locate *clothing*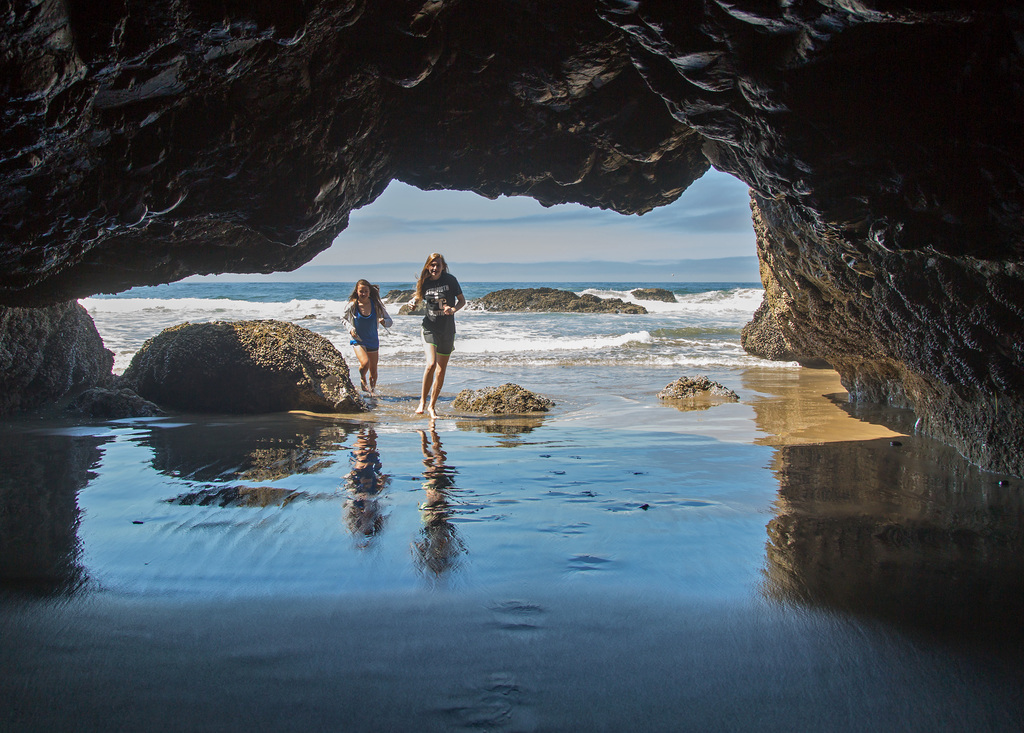
l=410, t=260, r=474, b=376
